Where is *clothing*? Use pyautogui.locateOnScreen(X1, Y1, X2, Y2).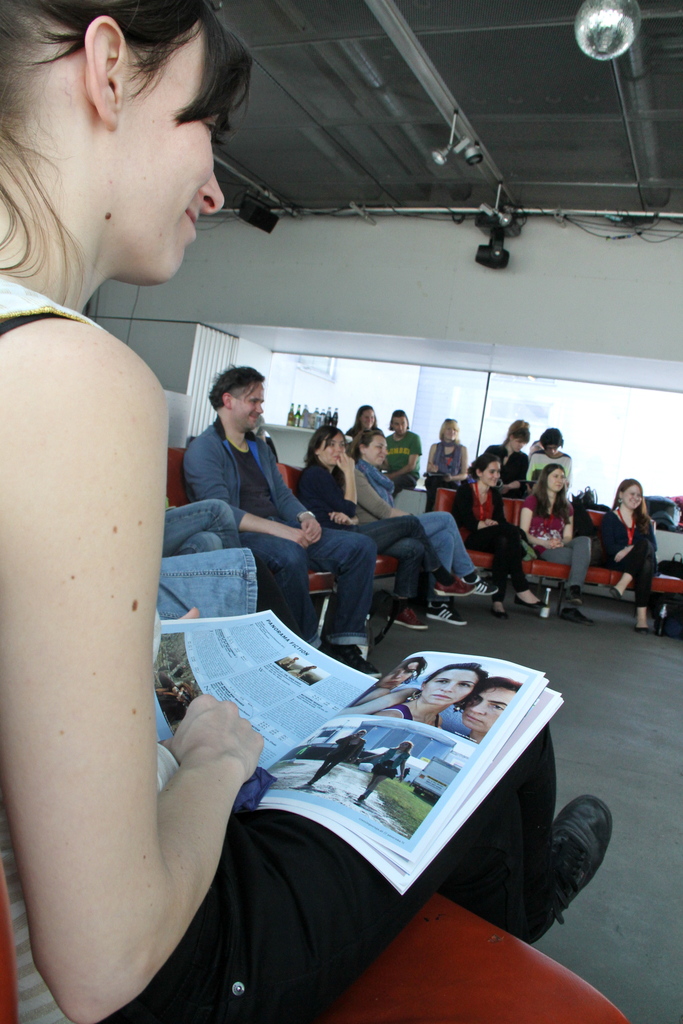
pyautogui.locateOnScreen(354, 463, 475, 605).
